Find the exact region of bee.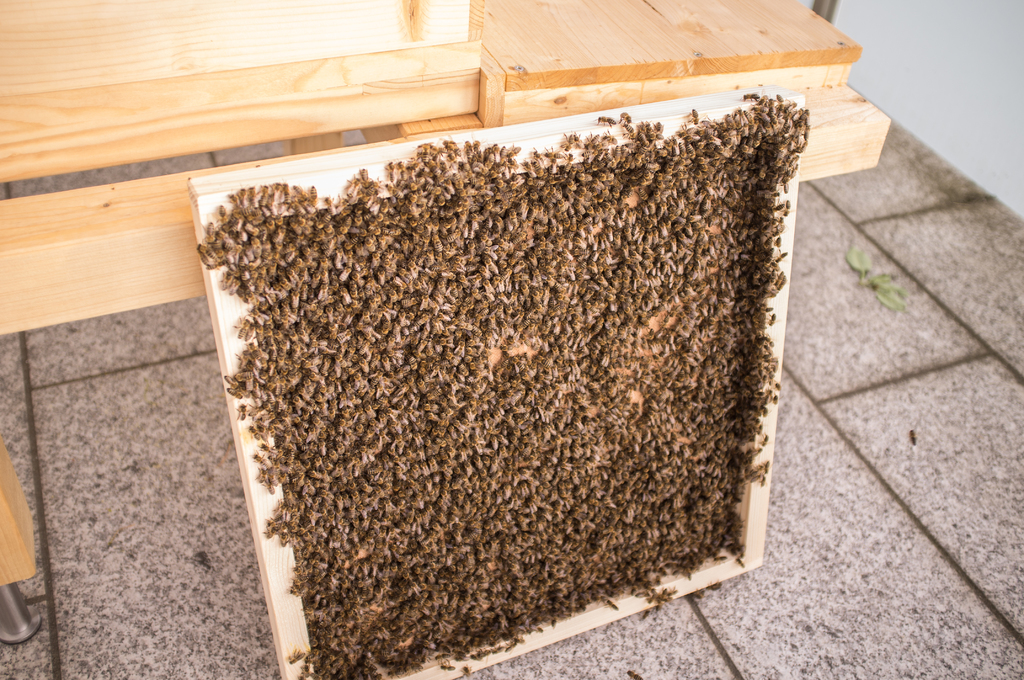
Exact region: {"left": 546, "top": 157, "right": 559, "bottom": 172}.
